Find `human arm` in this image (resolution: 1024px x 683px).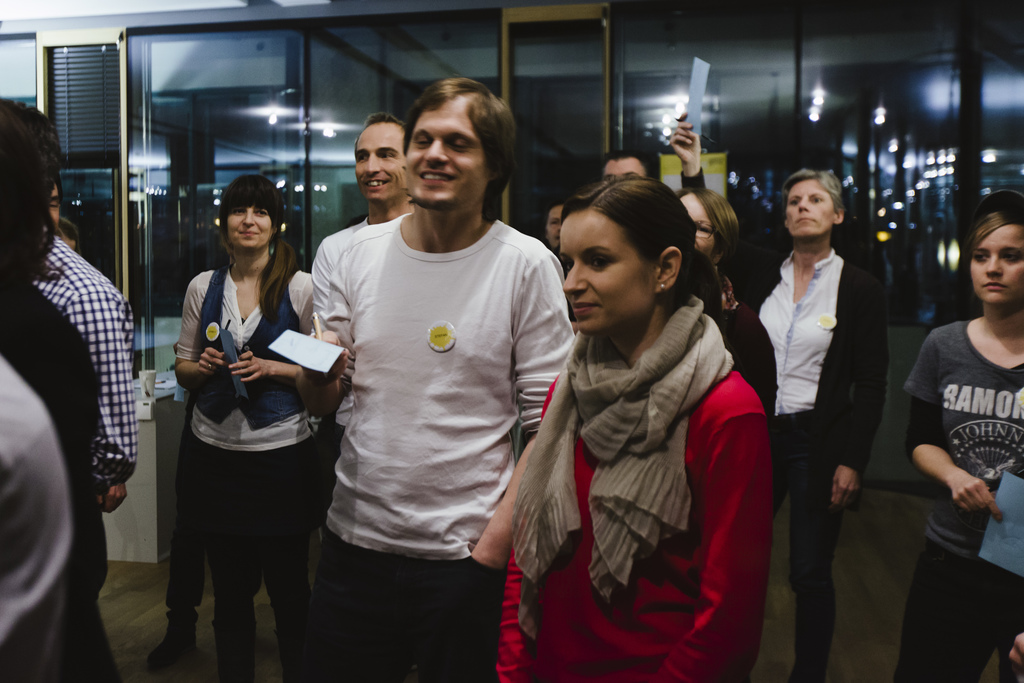
pyautogui.locateOnScreen(824, 278, 895, 514).
